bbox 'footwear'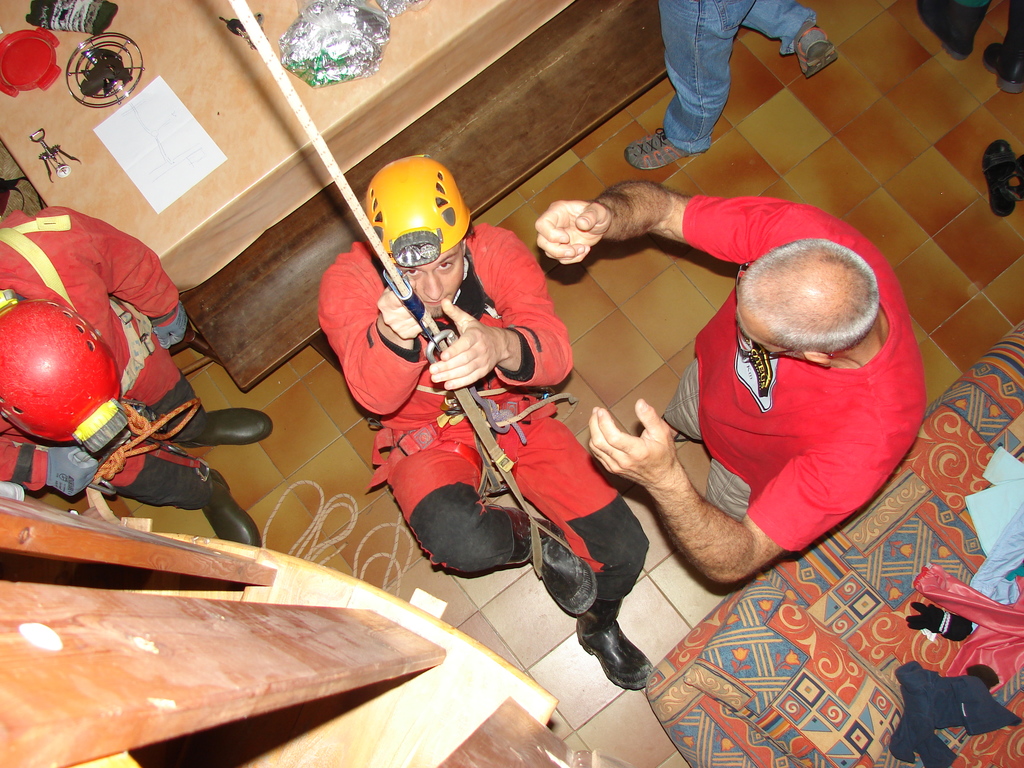
(x1=796, y1=20, x2=852, y2=79)
